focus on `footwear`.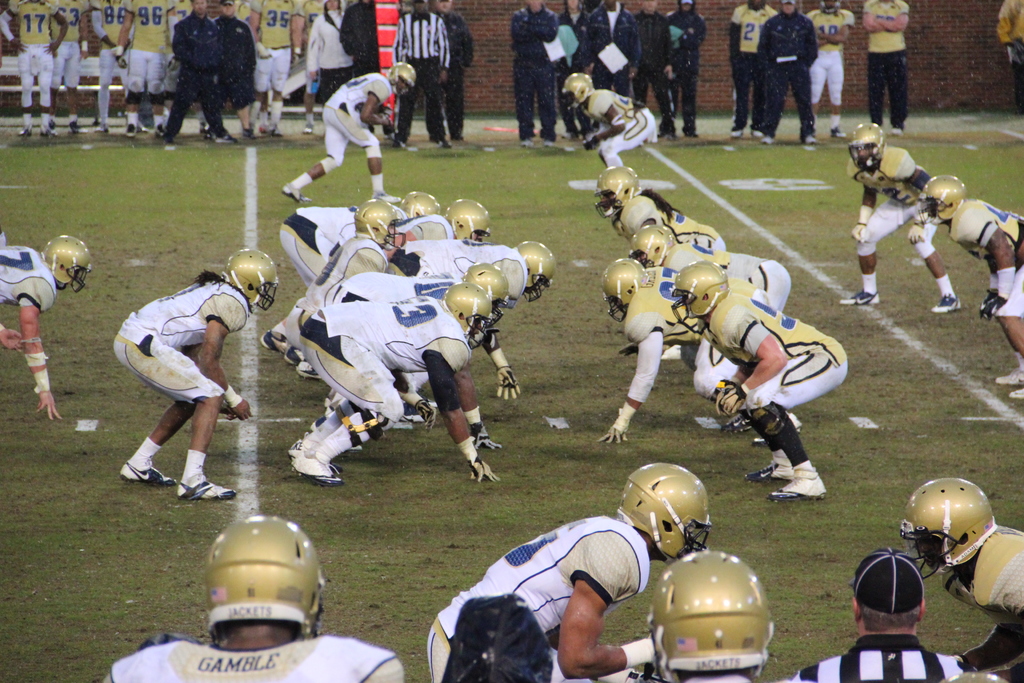
Focused at 932 294 961 314.
